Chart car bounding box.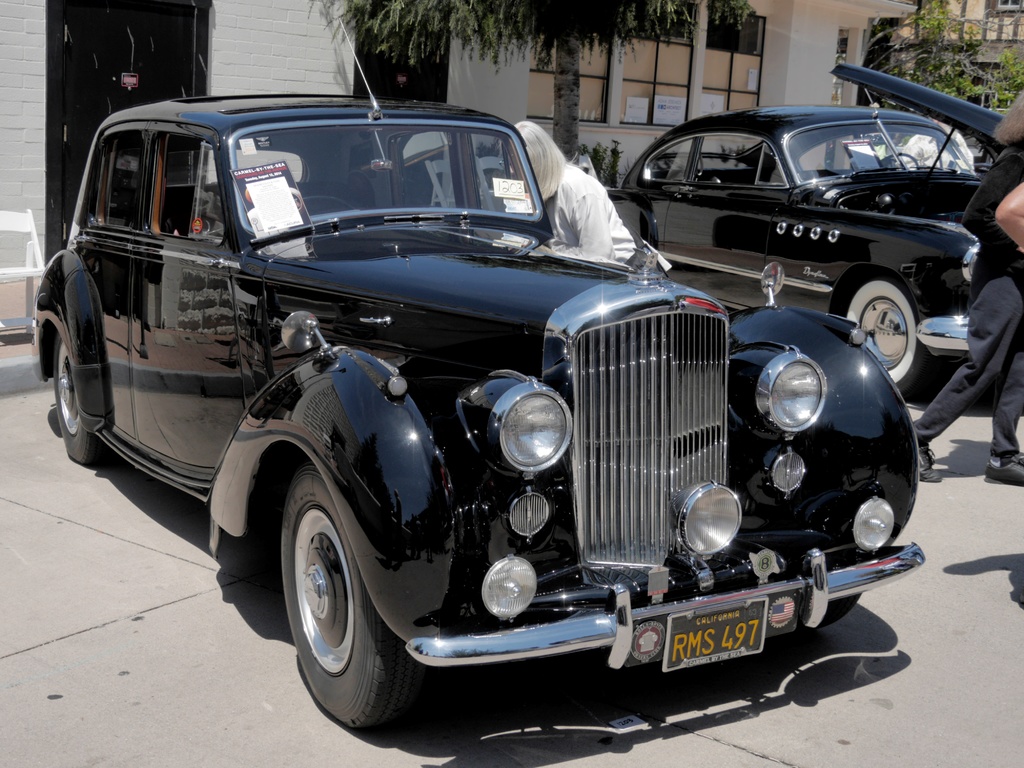
Charted: <region>600, 54, 1023, 388</region>.
